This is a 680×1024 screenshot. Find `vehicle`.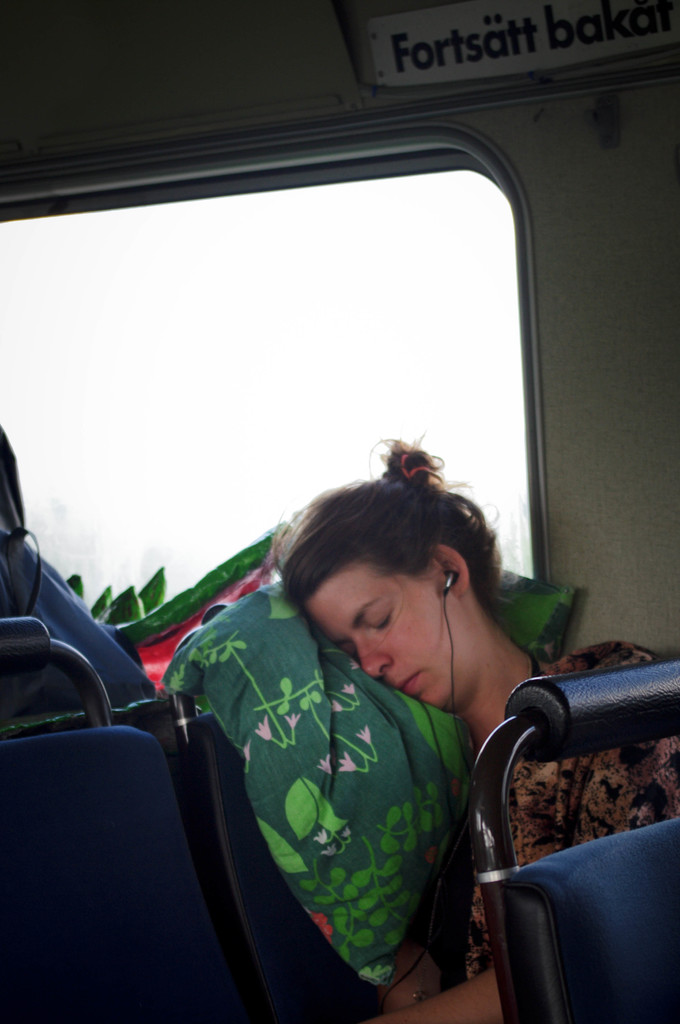
Bounding box: Rect(0, 0, 679, 1023).
